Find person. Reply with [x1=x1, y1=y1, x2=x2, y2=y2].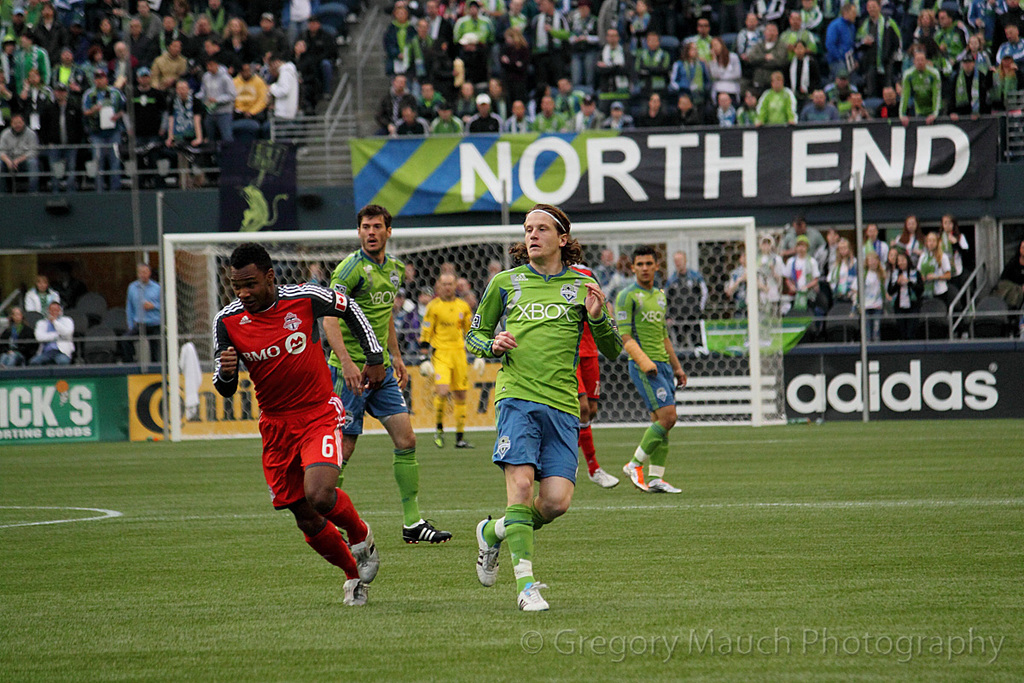
[x1=573, y1=261, x2=620, y2=487].
